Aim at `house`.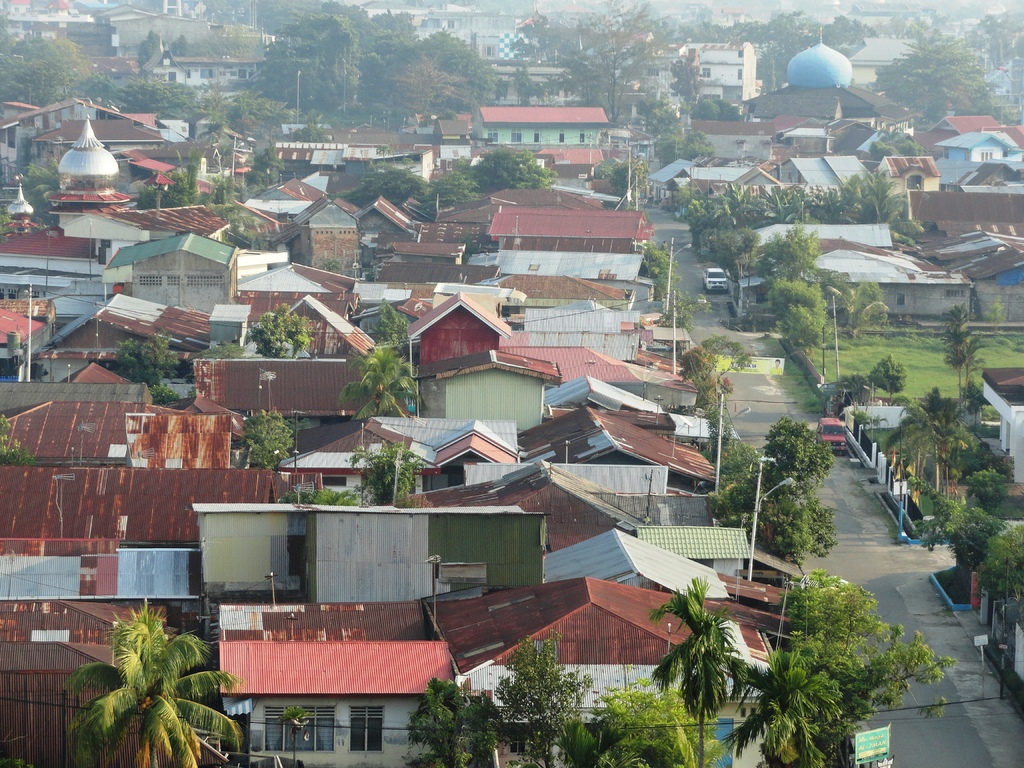
Aimed at region(108, 5, 227, 56).
